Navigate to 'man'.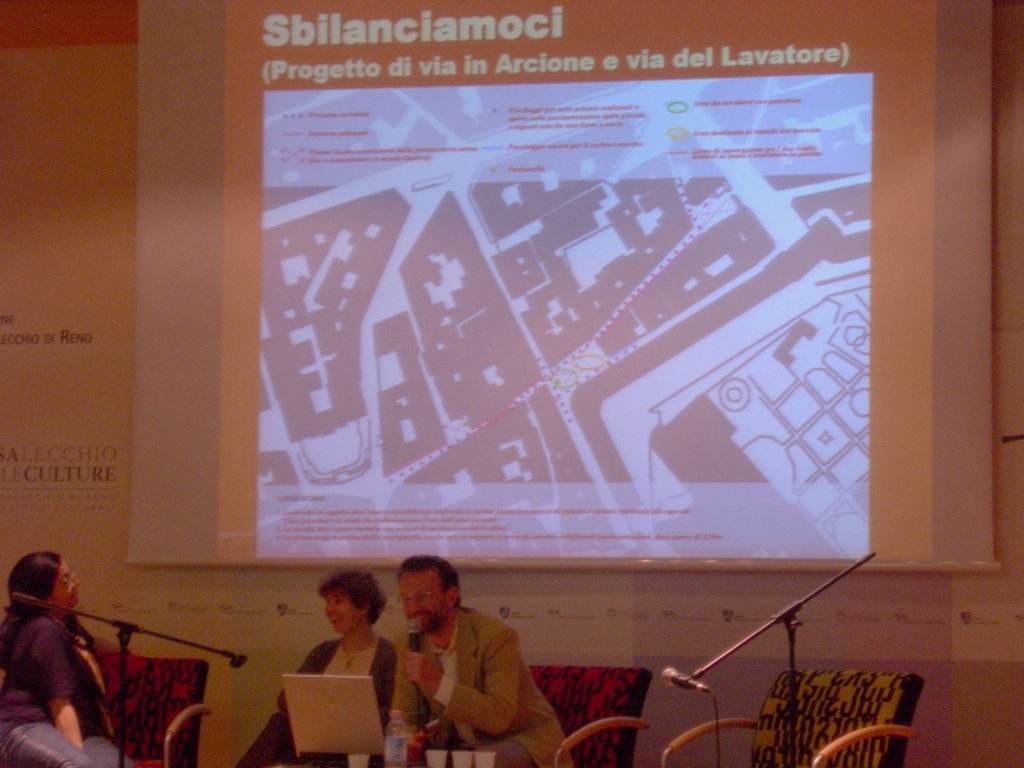
Navigation target: [384,551,572,767].
